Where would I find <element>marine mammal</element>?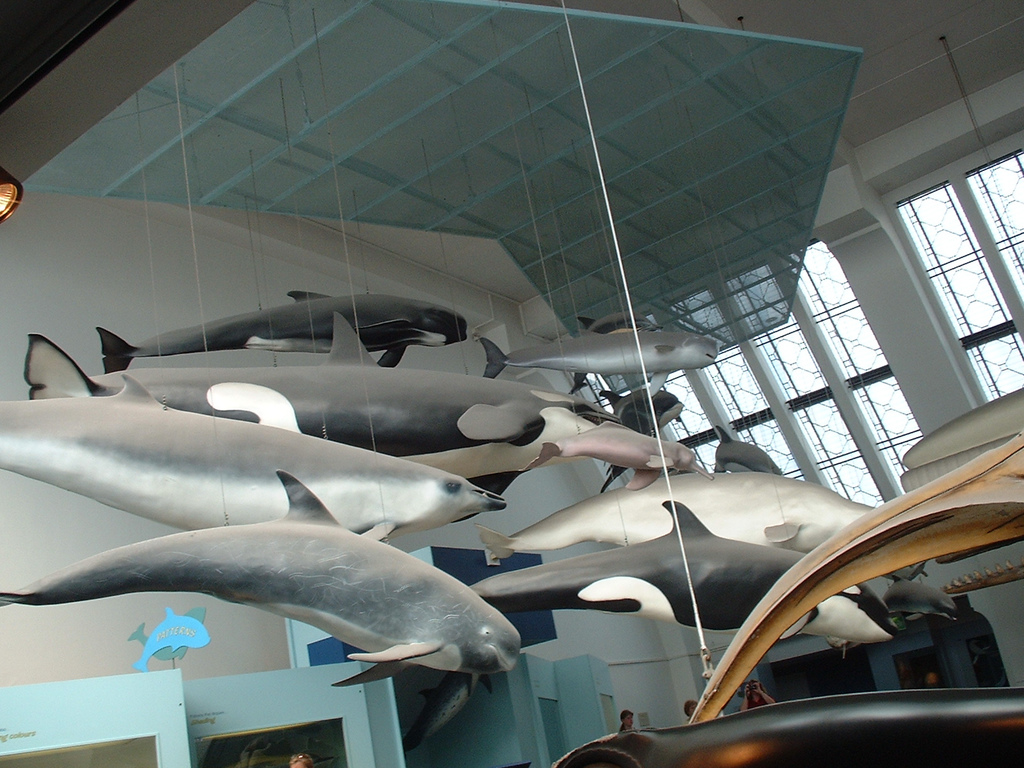
At 712 422 781 482.
